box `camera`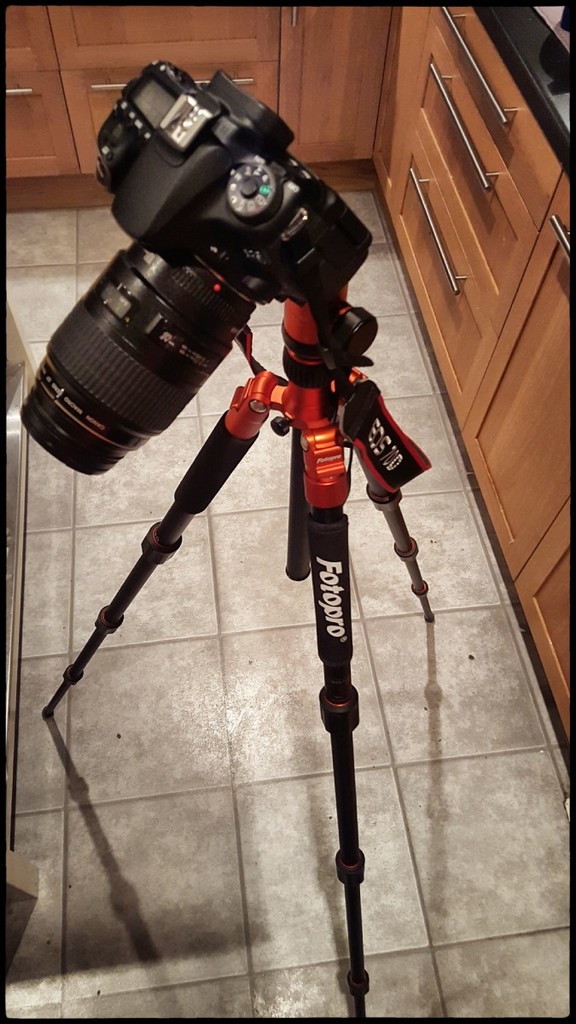
detection(27, 60, 376, 504)
